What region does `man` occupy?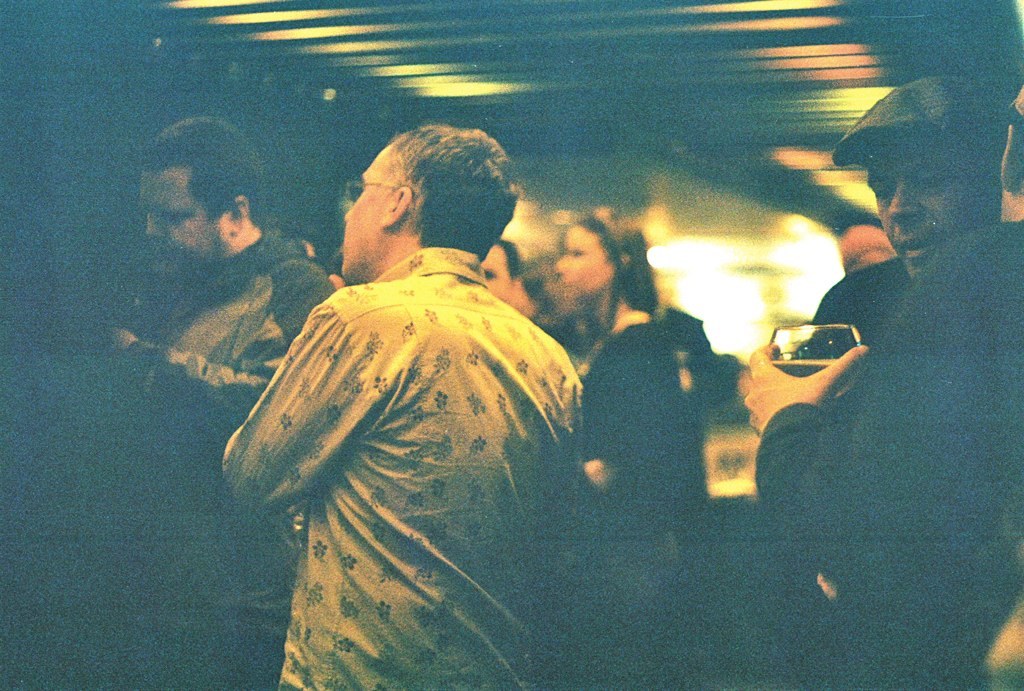
locate(731, 72, 1023, 690).
